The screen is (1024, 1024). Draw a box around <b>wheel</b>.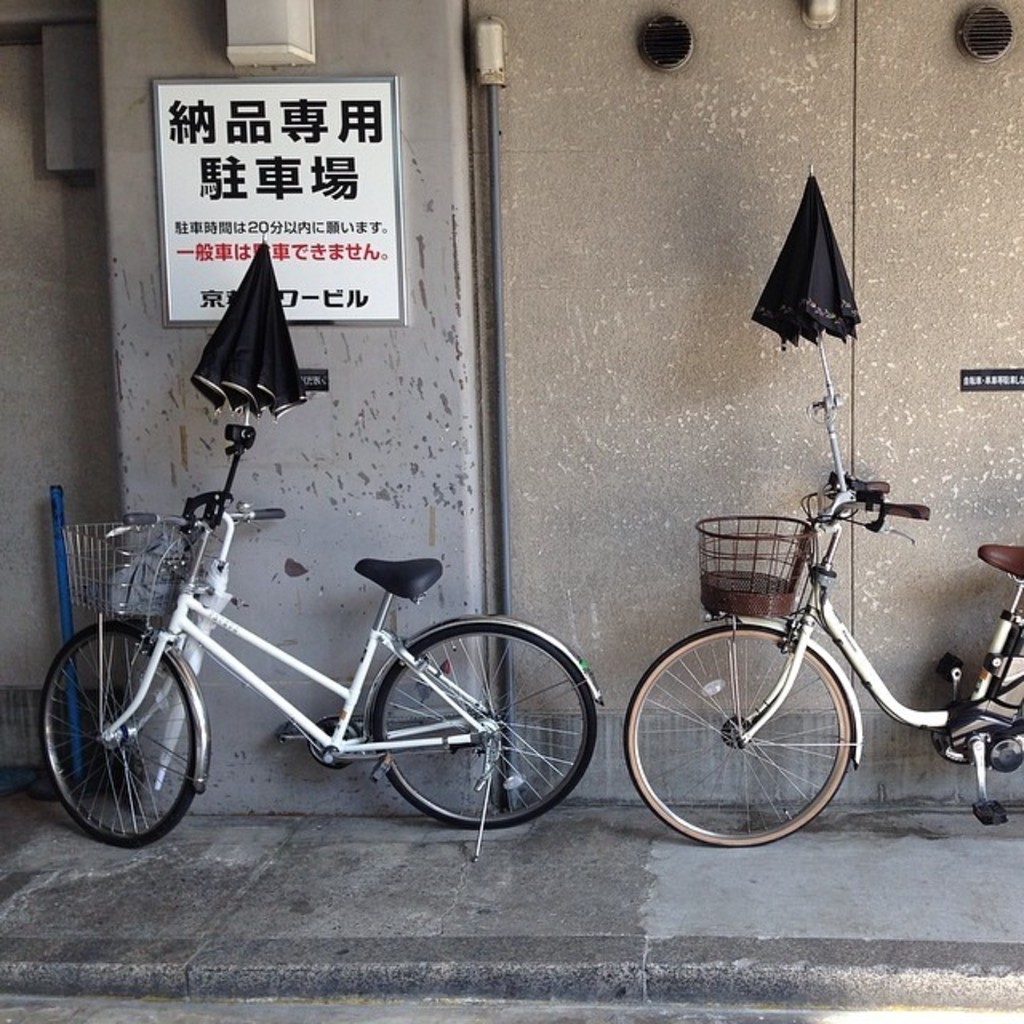
{"x1": 42, "y1": 624, "x2": 195, "y2": 846}.
